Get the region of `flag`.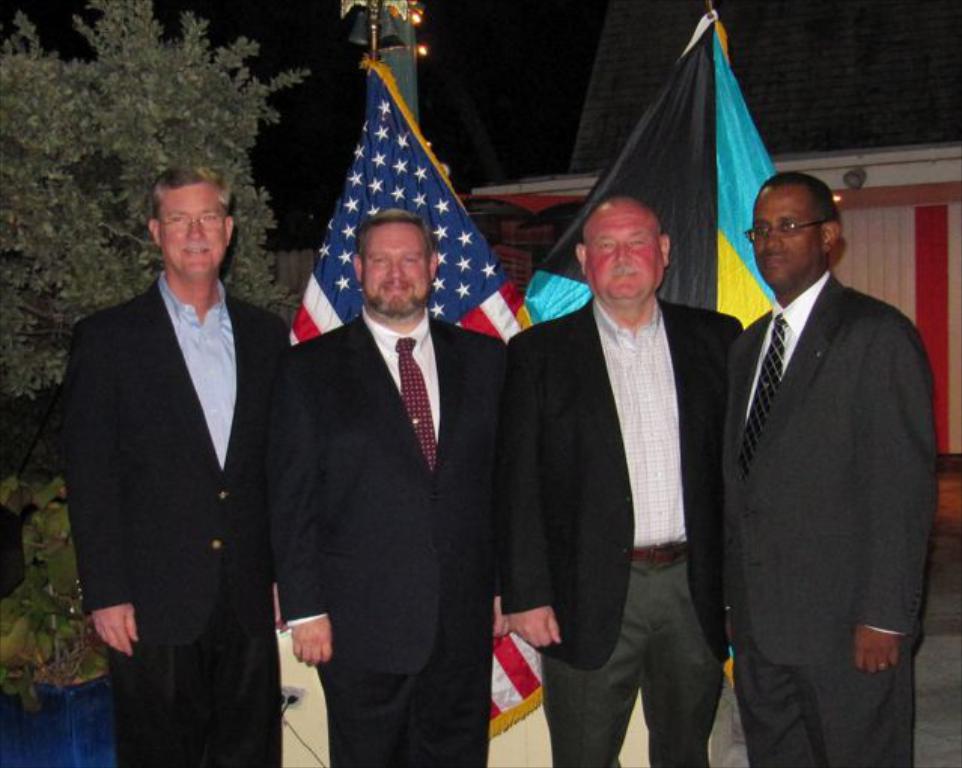
(522, 5, 811, 684).
